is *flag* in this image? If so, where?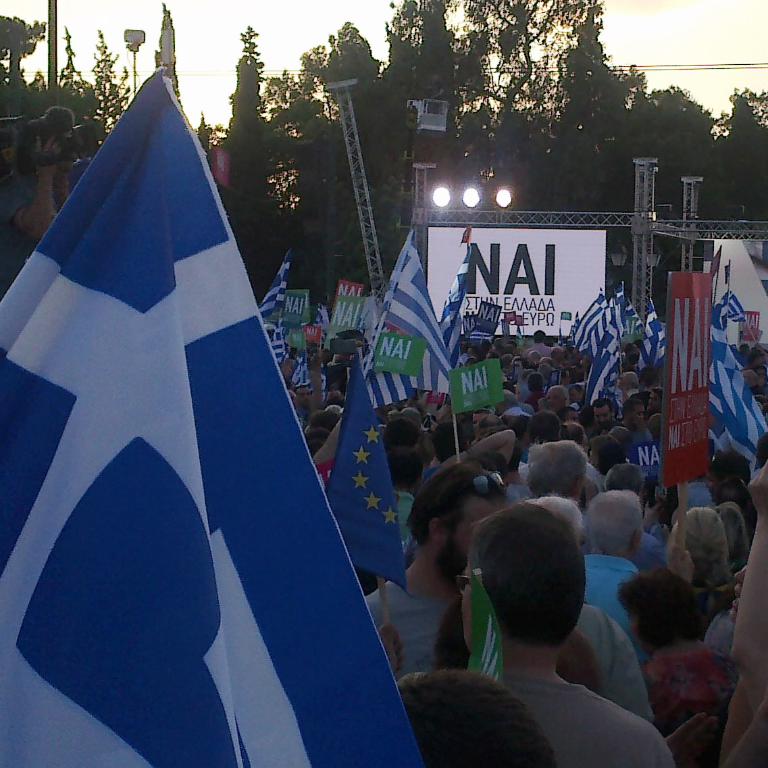
Yes, at (429, 246, 473, 412).
